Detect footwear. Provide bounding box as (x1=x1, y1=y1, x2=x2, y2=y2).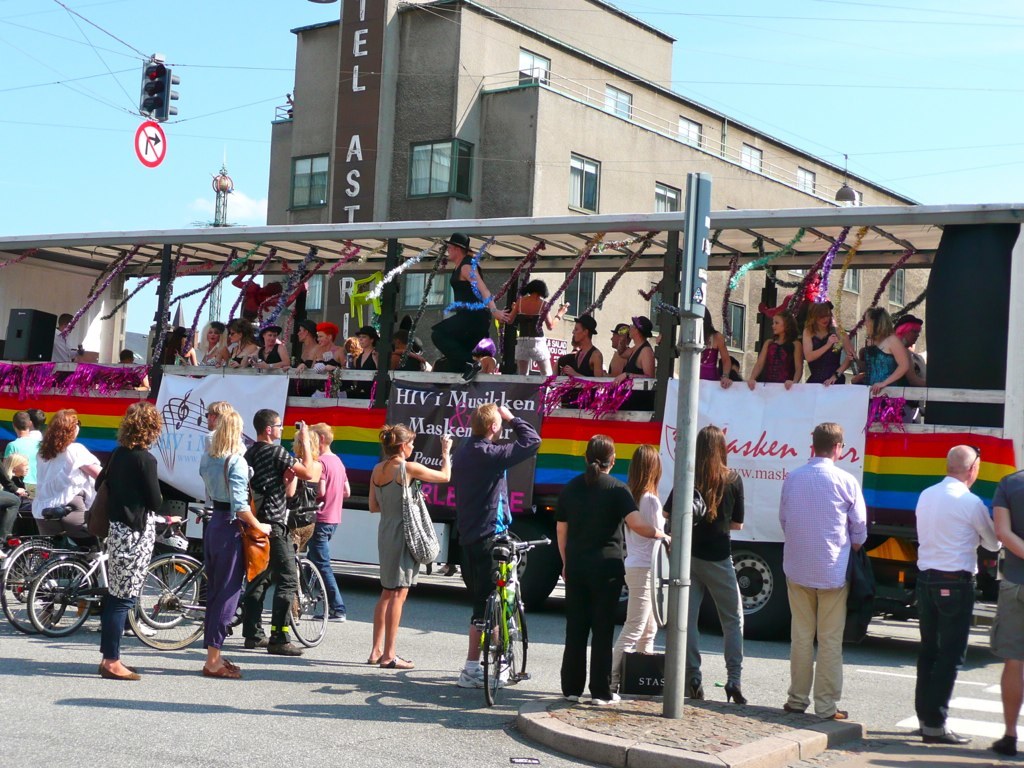
(x1=371, y1=655, x2=386, y2=663).
